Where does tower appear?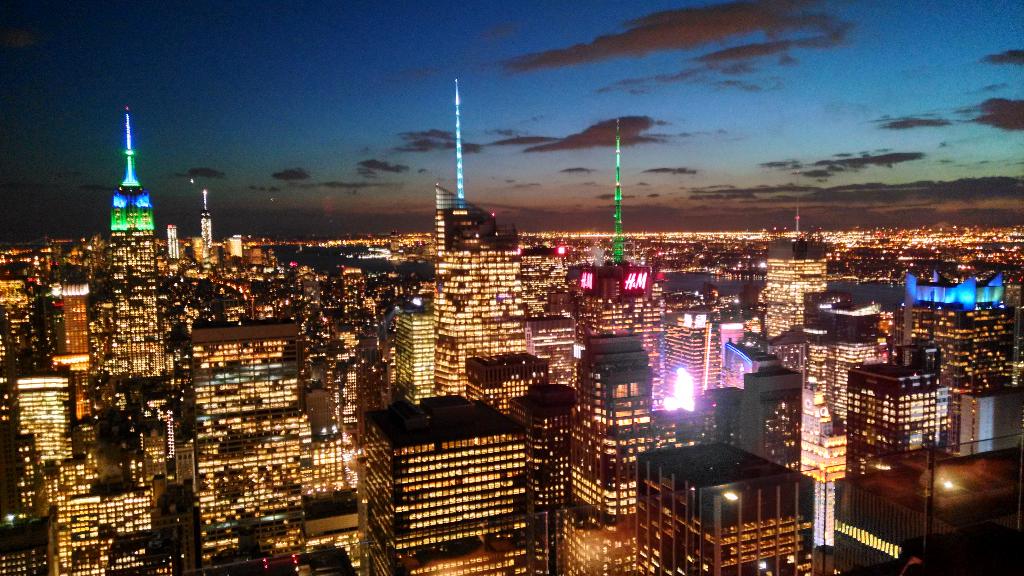
Appears at bbox=[838, 368, 950, 479].
